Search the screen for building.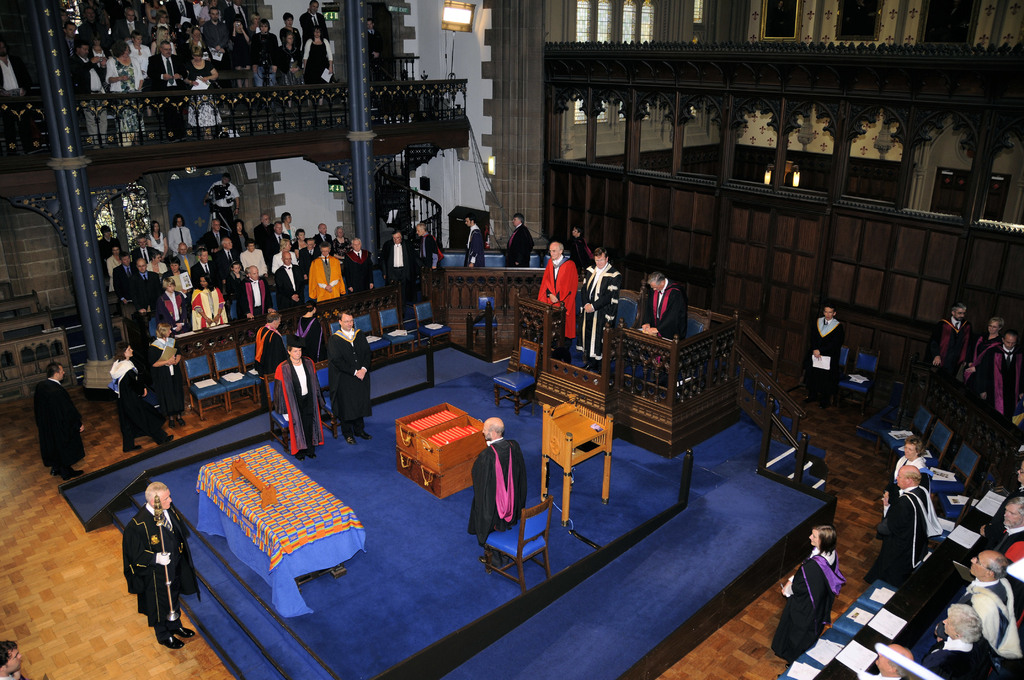
Found at crop(0, 0, 1023, 679).
